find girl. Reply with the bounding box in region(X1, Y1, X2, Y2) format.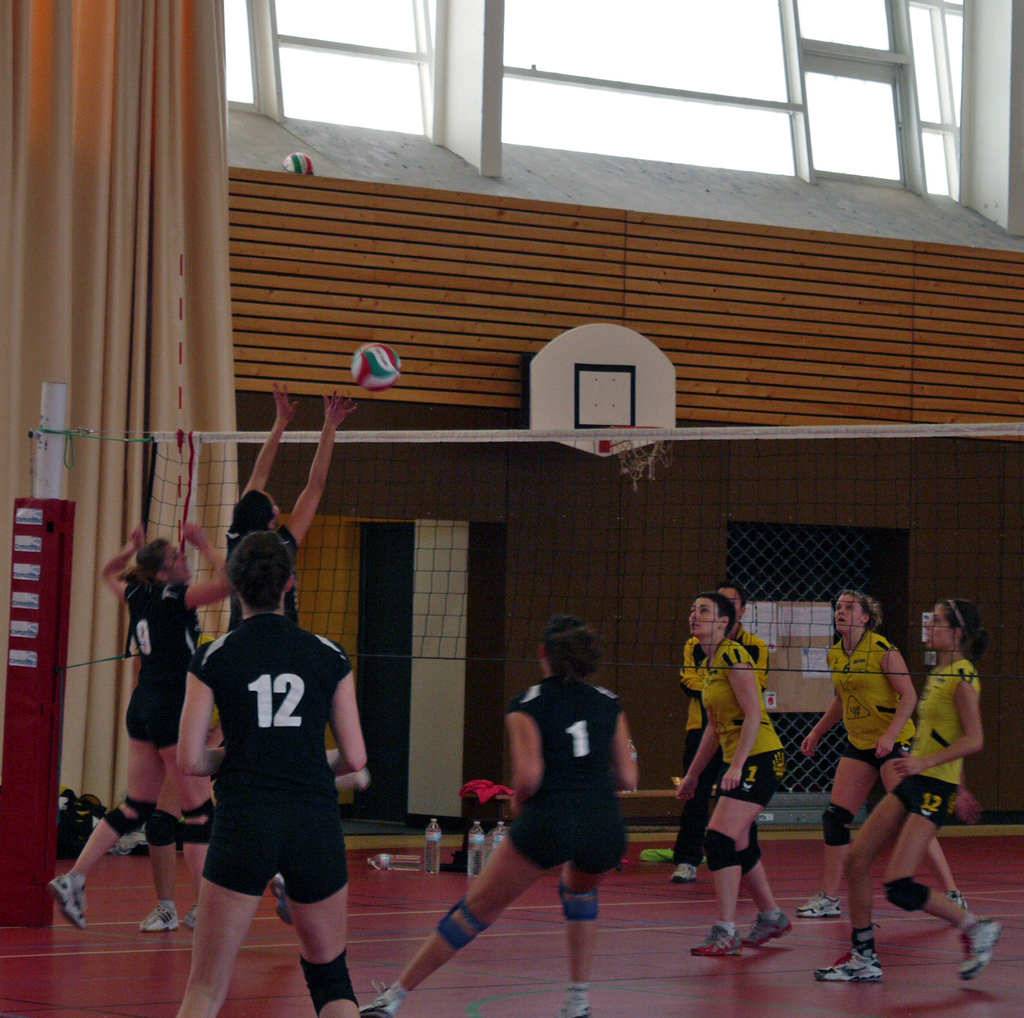
region(811, 600, 1000, 985).
